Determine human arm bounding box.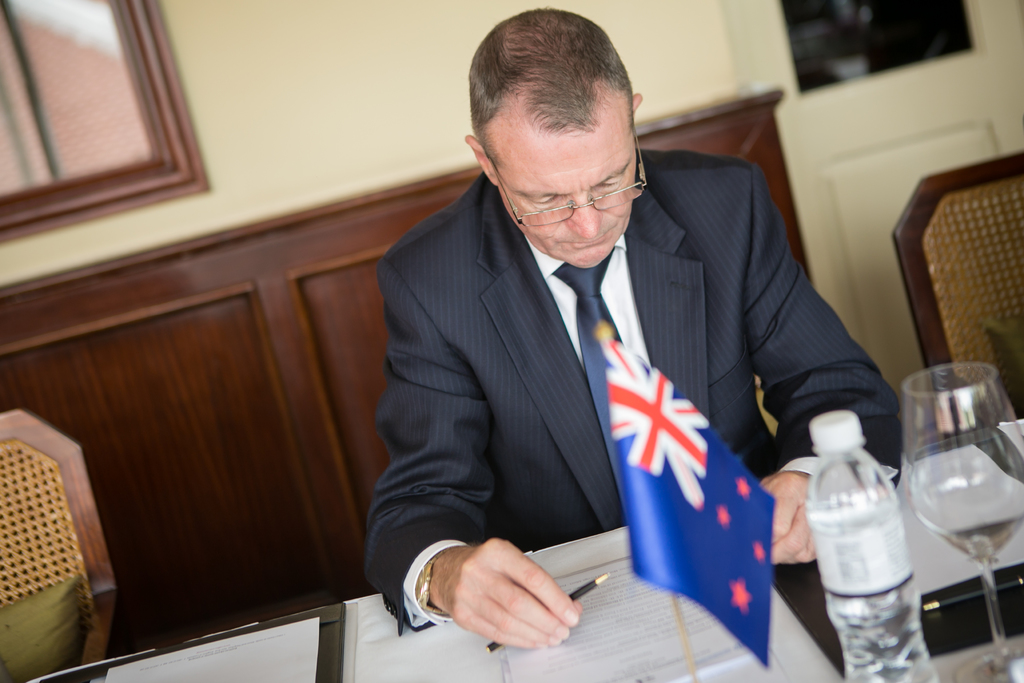
Determined: (x1=355, y1=253, x2=582, y2=656).
